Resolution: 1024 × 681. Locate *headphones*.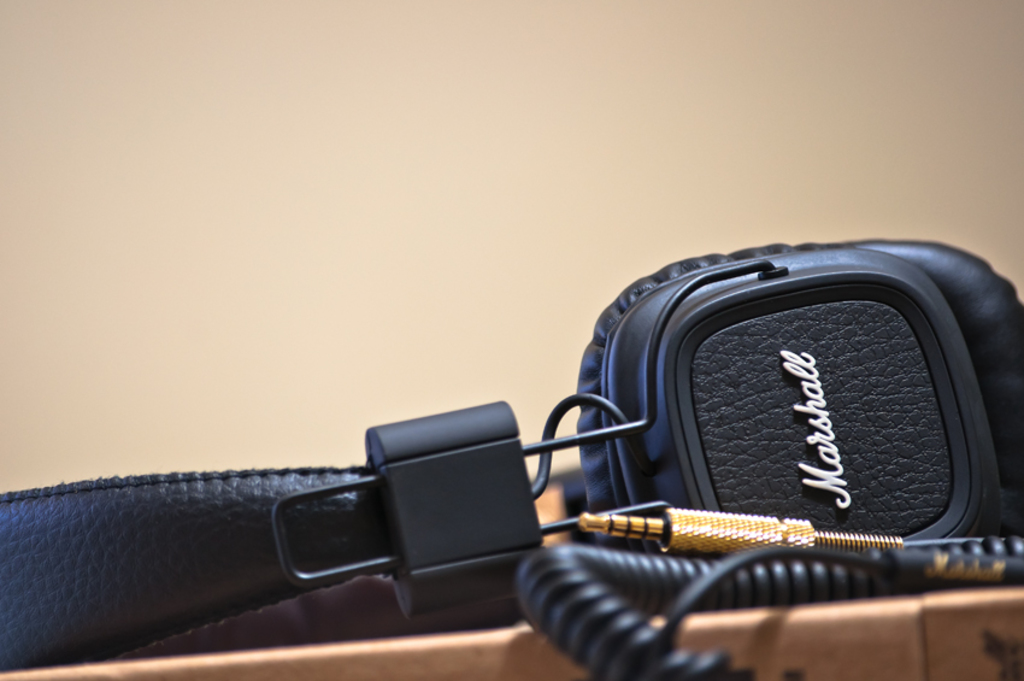
[left=0, top=236, right=1023, bottom=674].
